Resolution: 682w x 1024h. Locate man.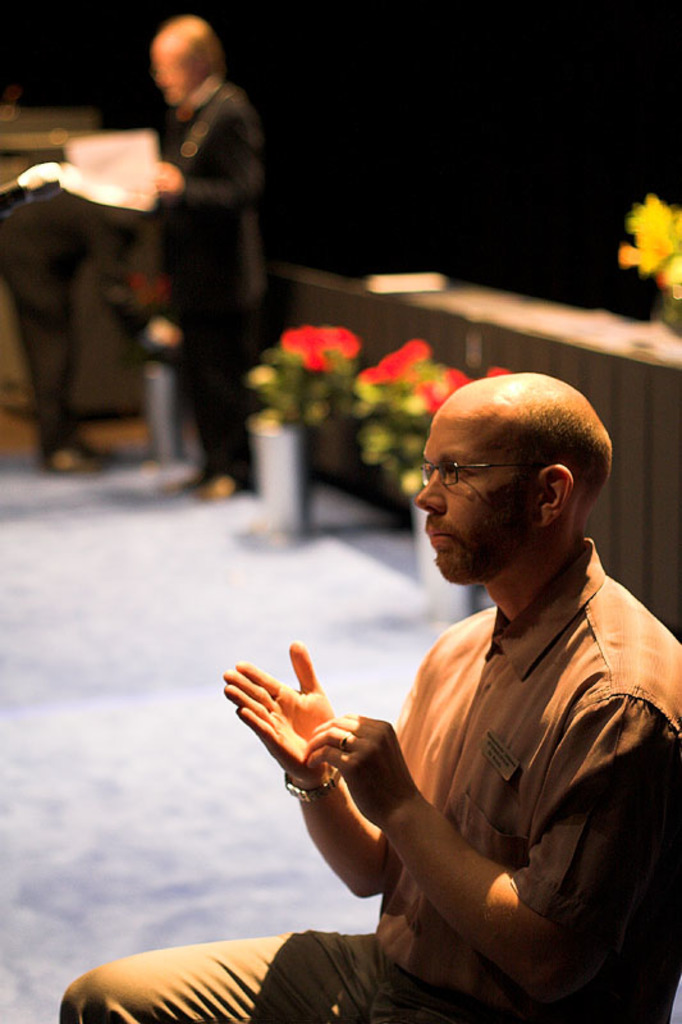
142 22 280 504.
